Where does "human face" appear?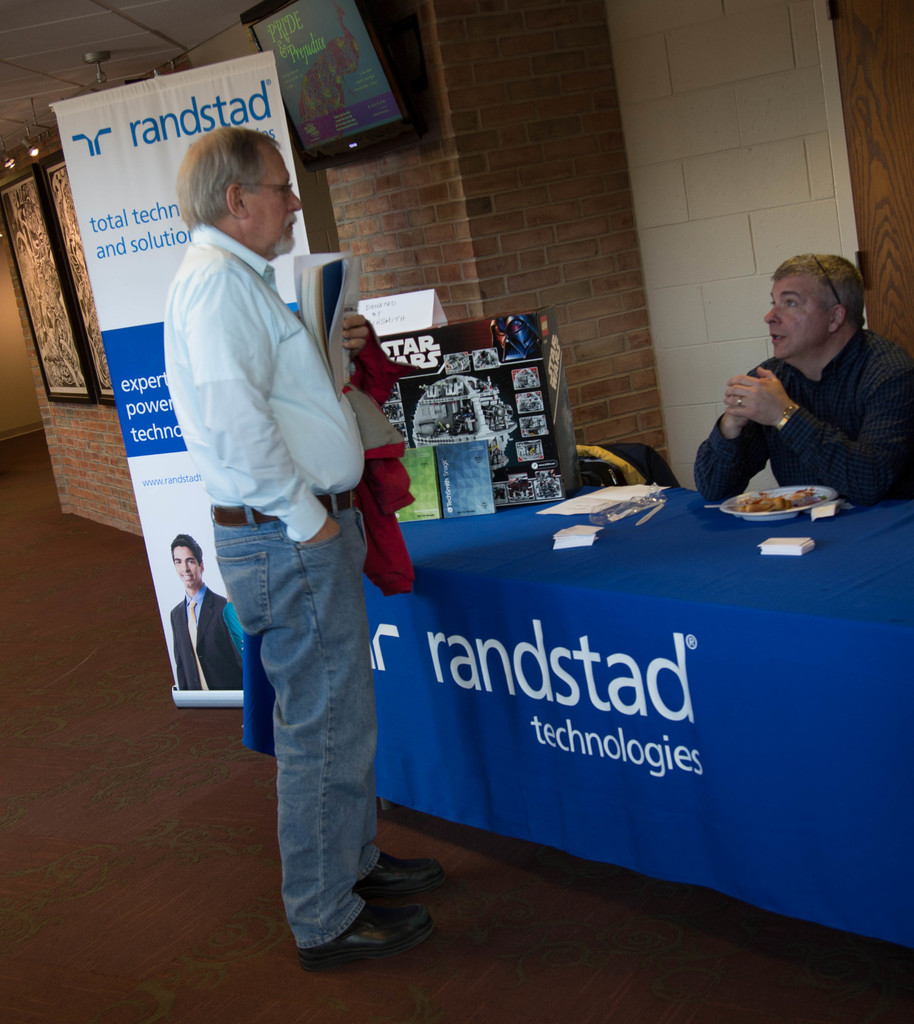
Appears at (761, 273, 831, 359).
